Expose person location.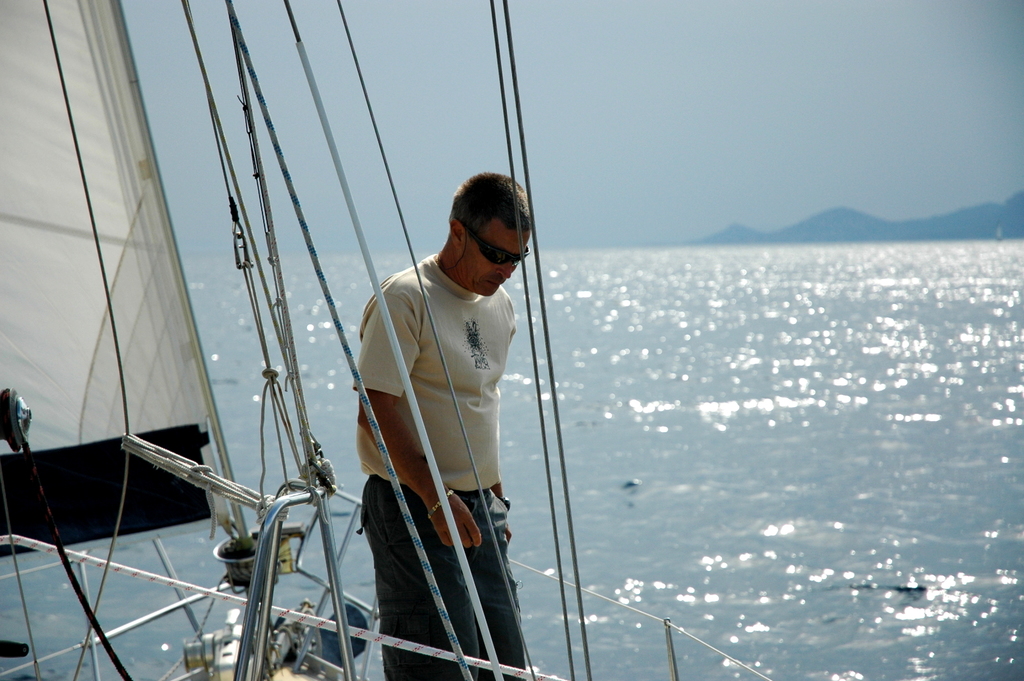
Exposed at (353, 178, 554, 680).
